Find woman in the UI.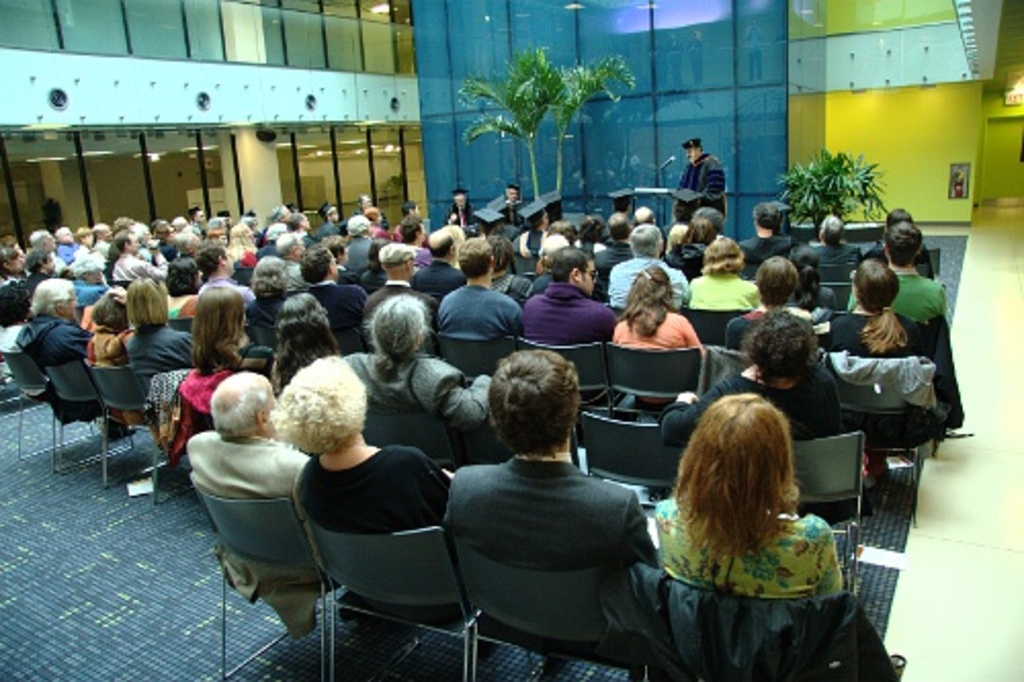
UI element at 707/311/846/442.
